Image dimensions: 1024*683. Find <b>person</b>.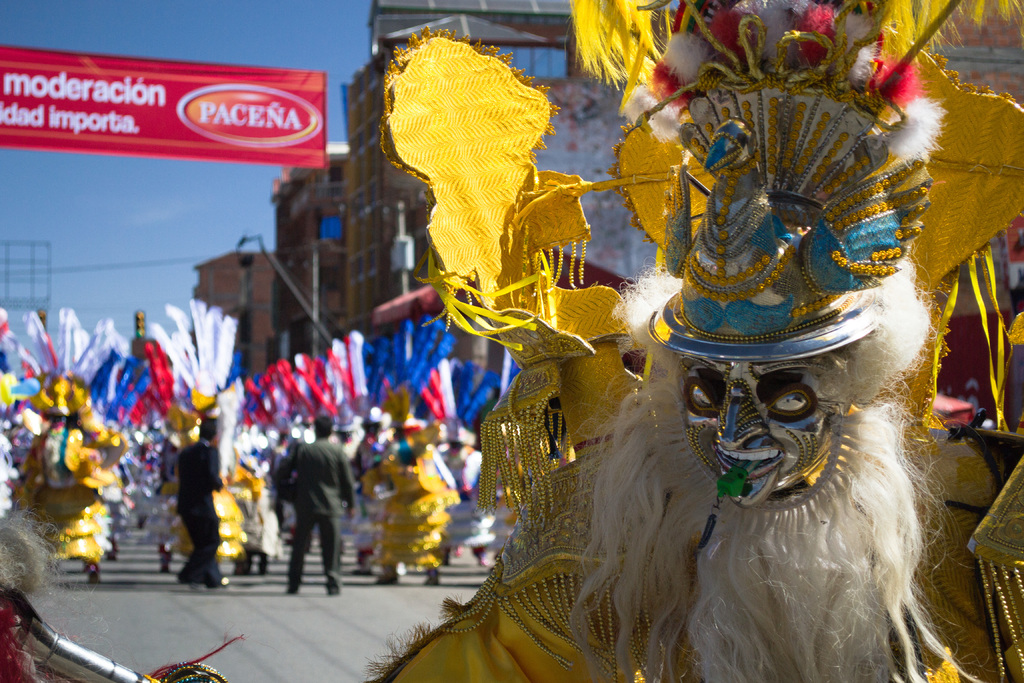
bbox=(267, 422, 346, 606).
